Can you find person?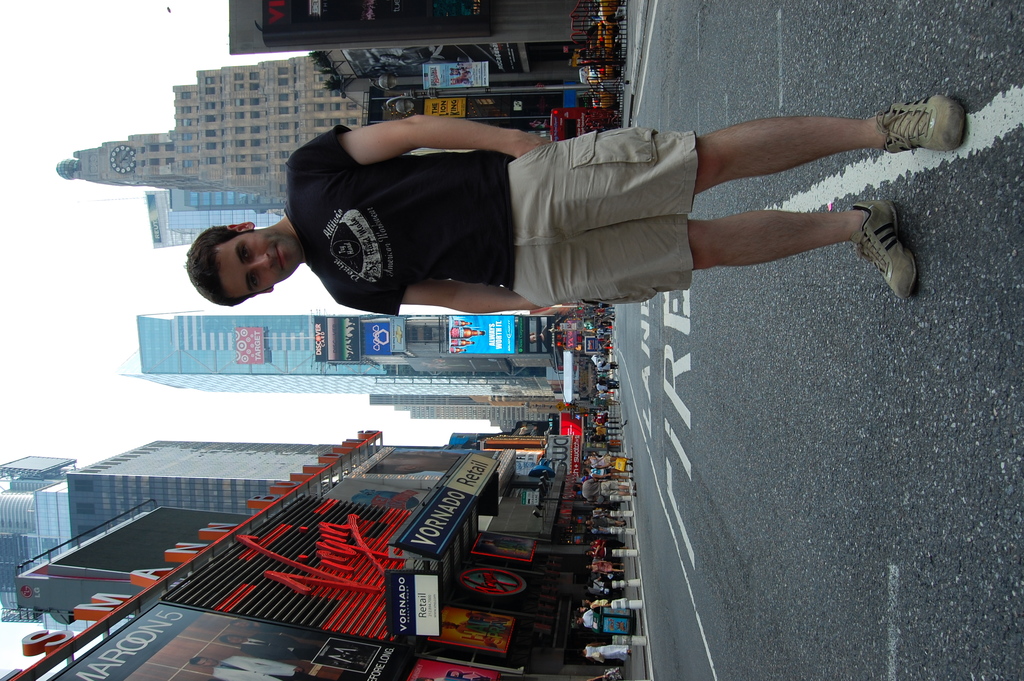
Yes, bounding box: detection(575, 644, 630, 665).
